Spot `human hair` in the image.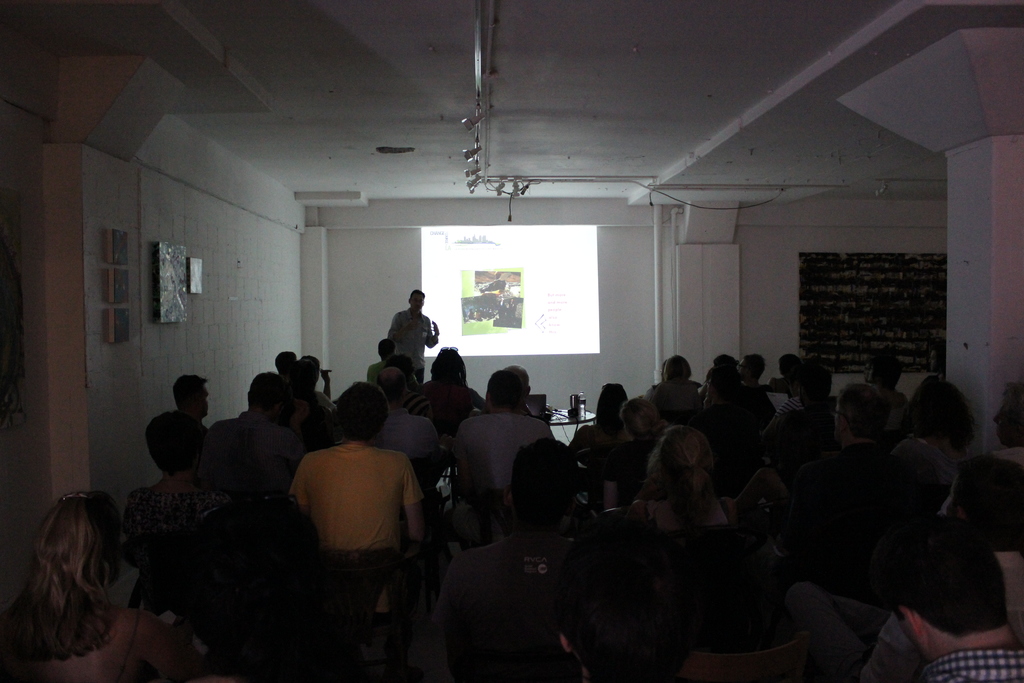
`human hair` found at box(717, 353, 737, 375).
